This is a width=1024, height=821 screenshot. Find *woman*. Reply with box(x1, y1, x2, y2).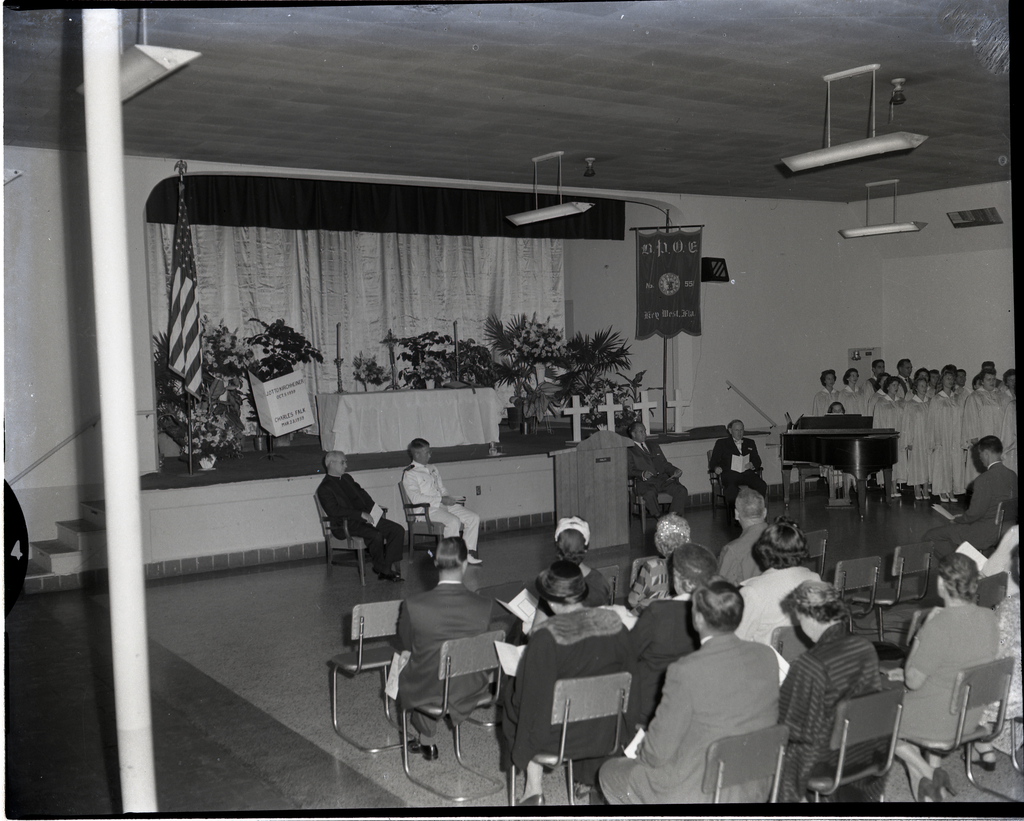
box(925, 372, 959, 505).
